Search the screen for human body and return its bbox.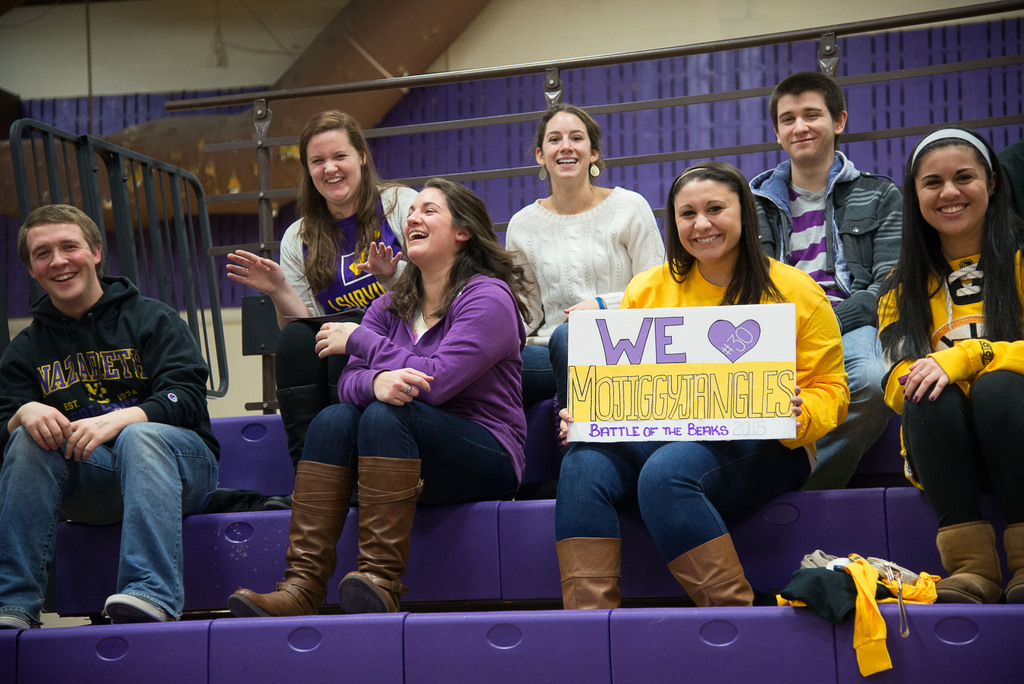
Found: x1=0, y1=199, x2=214, y2=644.
